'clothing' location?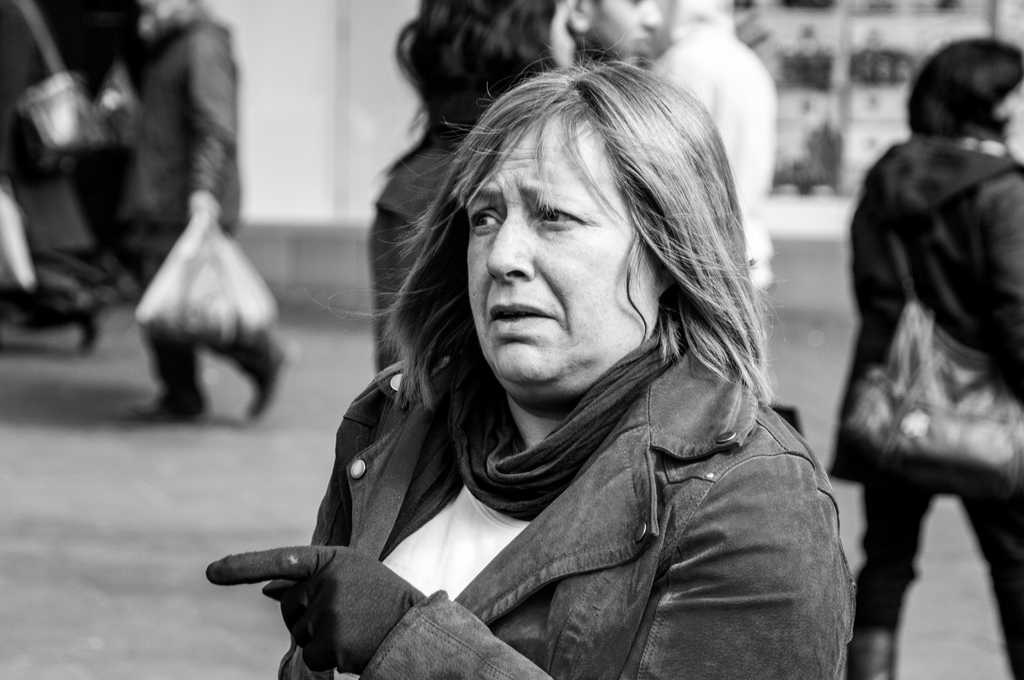
select_region(121, 17, 277, 409)
